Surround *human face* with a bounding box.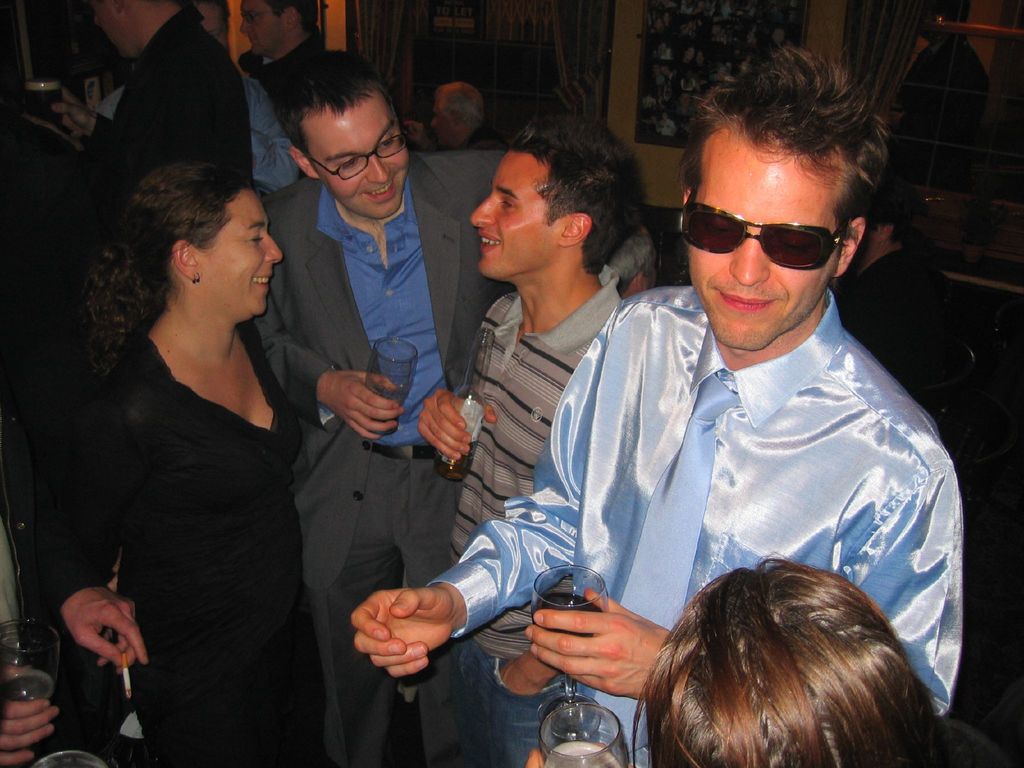
crop(310, 108, 408, 214).
